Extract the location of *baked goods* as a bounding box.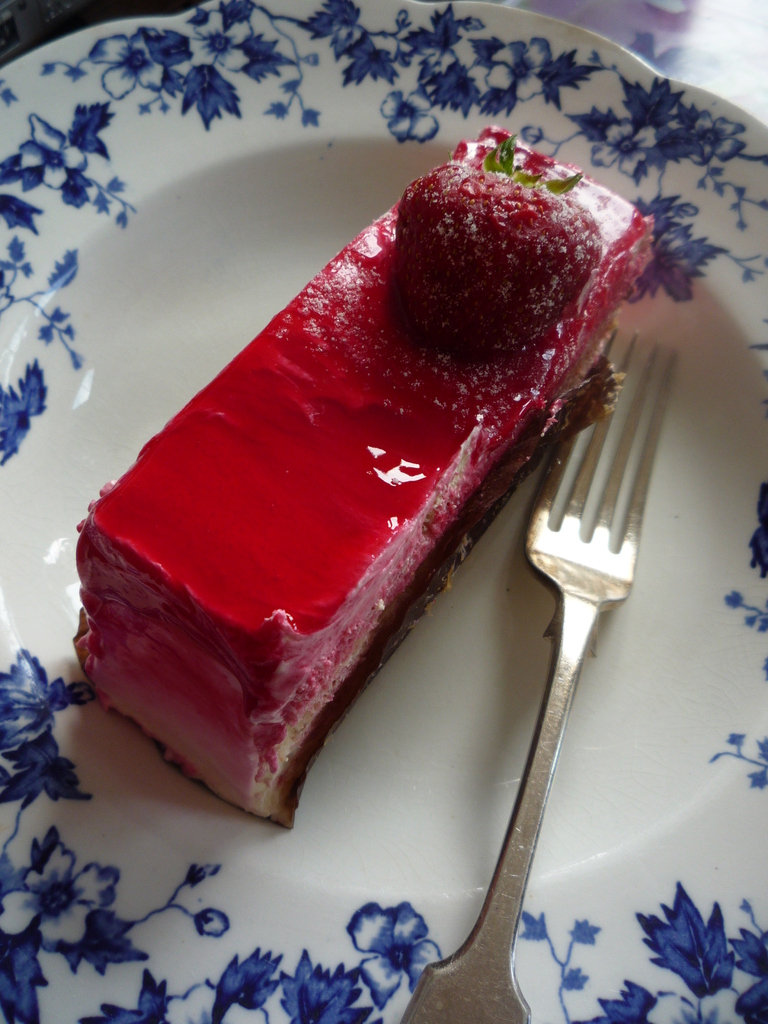
[67,124,658,834].
